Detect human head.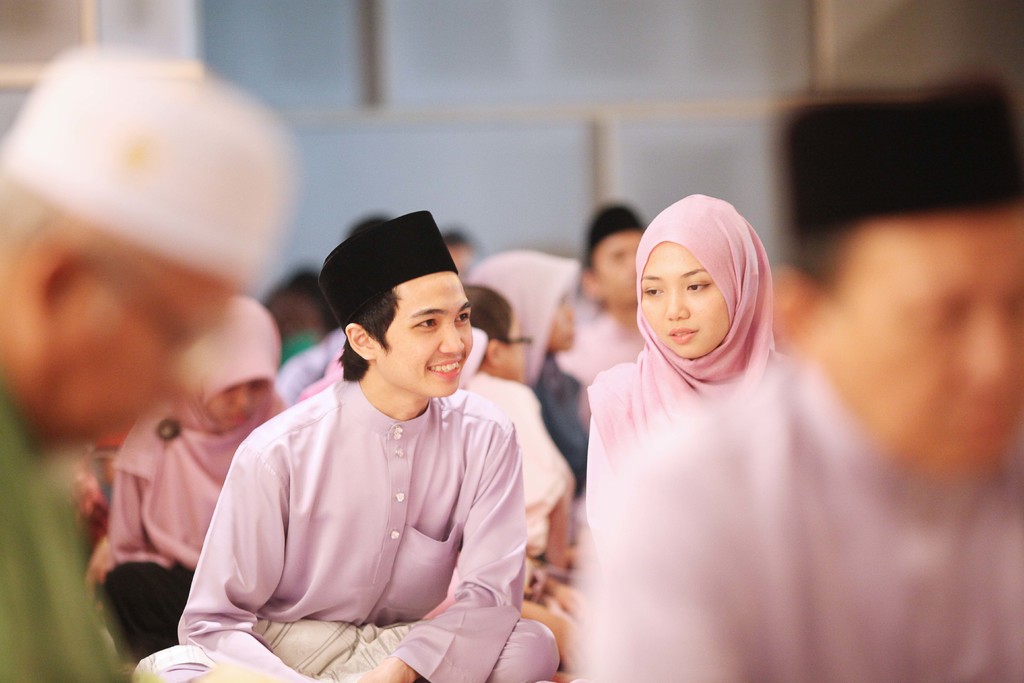
Detected at select_region(764, 201, 1023, 490).
